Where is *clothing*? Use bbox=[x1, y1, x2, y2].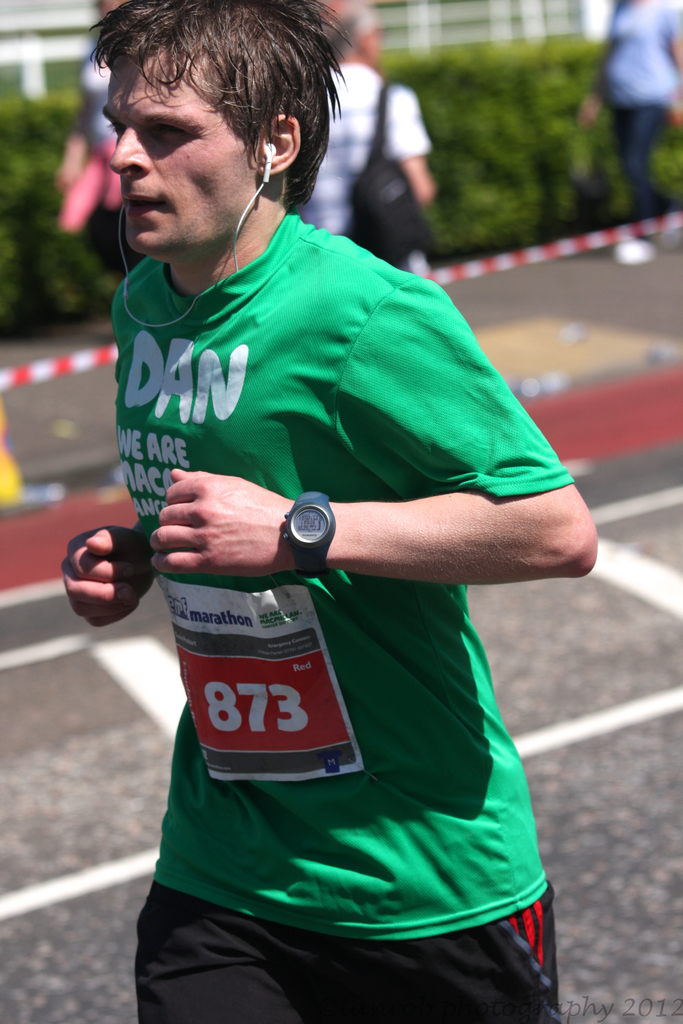
bbox=[136, 883, 559, 1023].
